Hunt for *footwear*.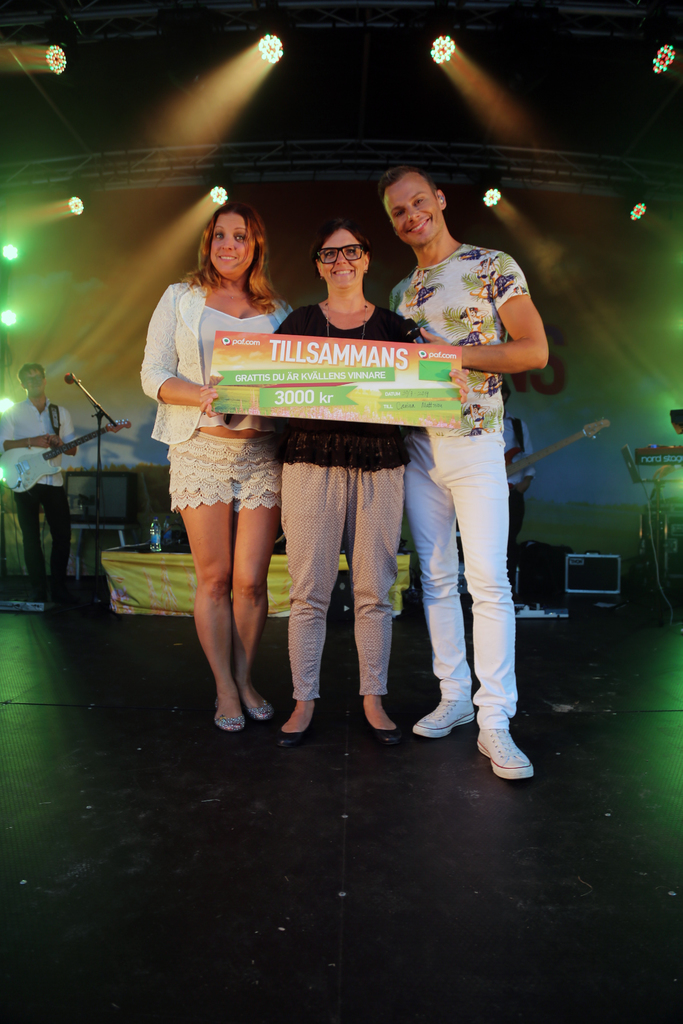
Hunted down at 346 691 400 744.
